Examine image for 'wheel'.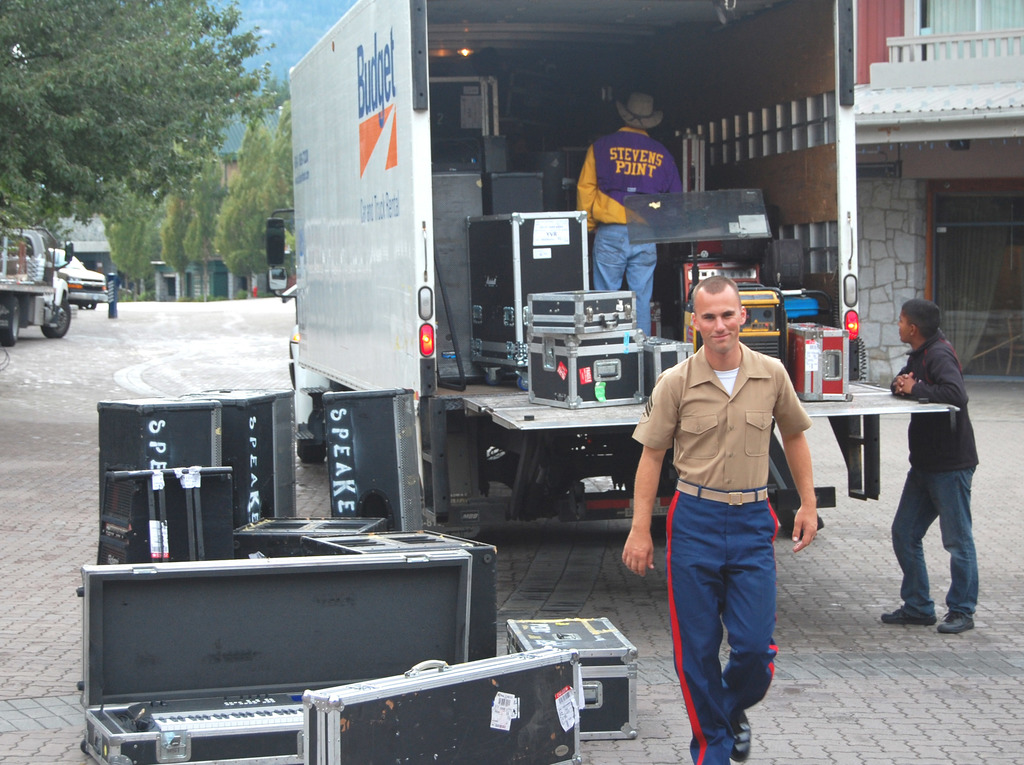
Examination result: {"x1": 516, "y1": 377, "x2": 529, "y2": 392}.
